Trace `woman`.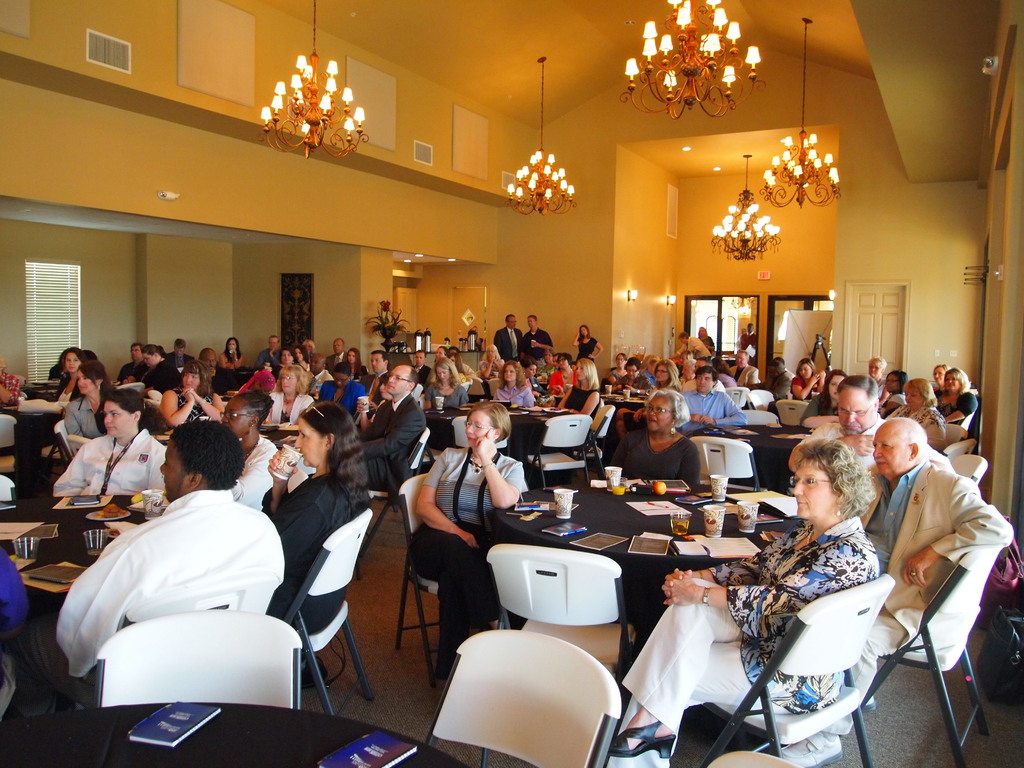
Traced to box(55, 346, 91, 399).
